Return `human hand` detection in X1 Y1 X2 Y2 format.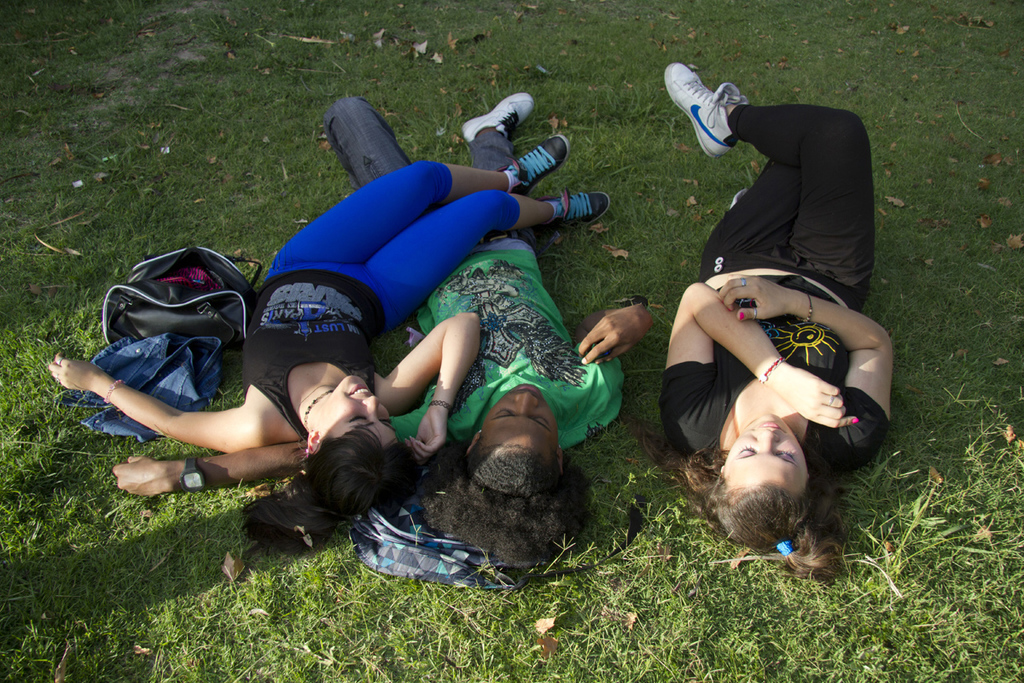
109 454 175 499.
